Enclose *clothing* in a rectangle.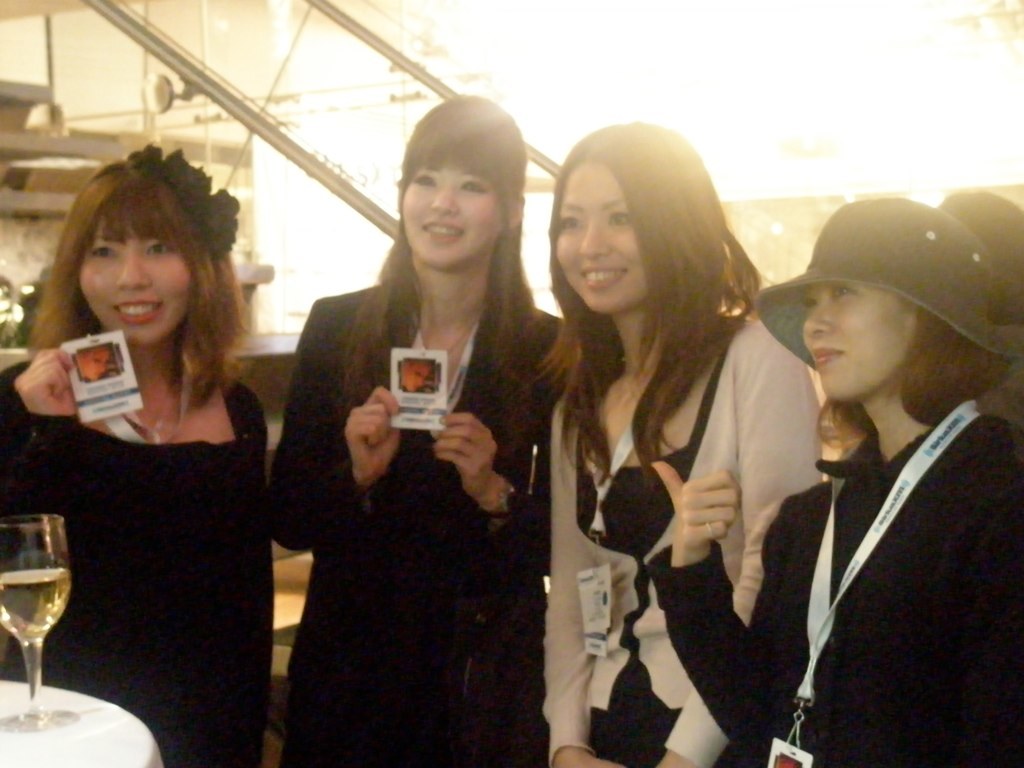
(left=267, top=283, right=568, bottom=767).
